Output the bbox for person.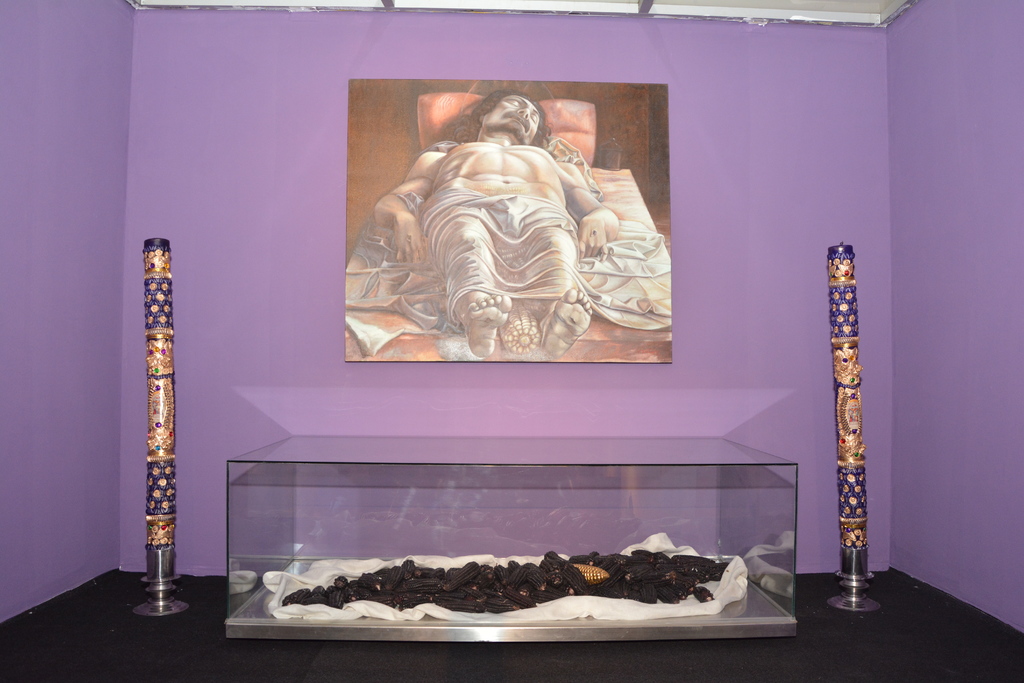
bbox(356, 99, 651, 391).
